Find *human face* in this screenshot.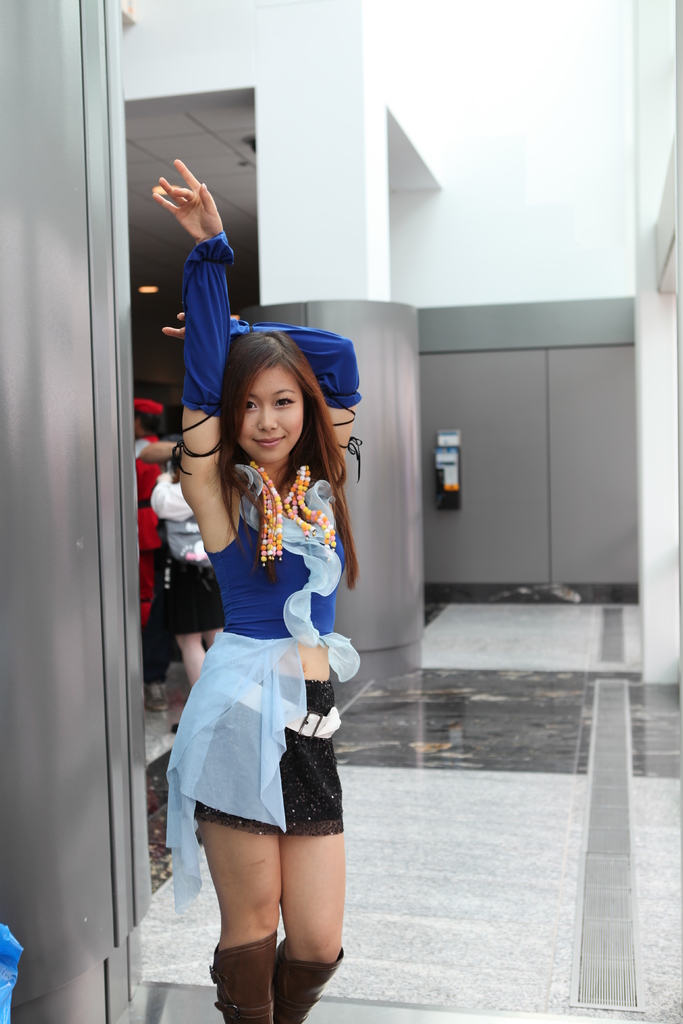
The bounding box for *human face* is <box>239,363,302,462</box>.
